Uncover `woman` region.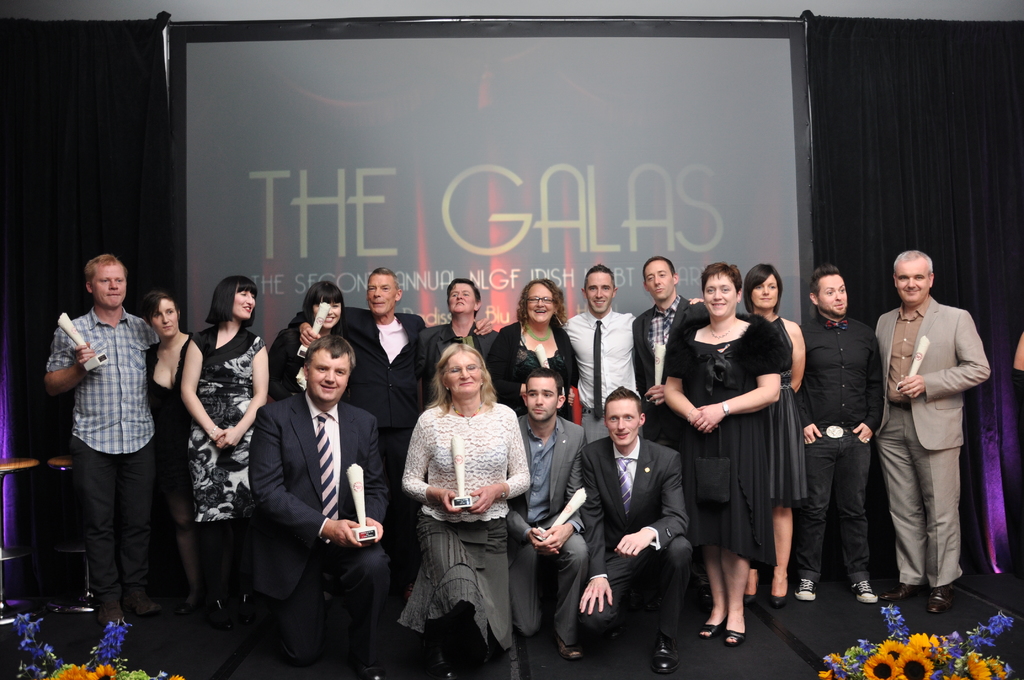
Uncovered: region(415, 280, 503, 403).
